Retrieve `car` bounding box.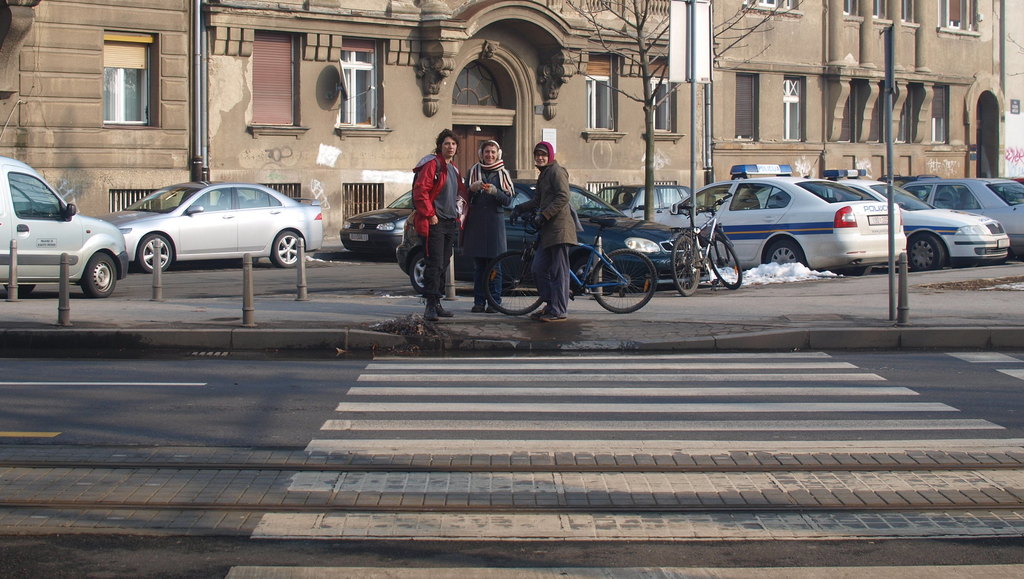
Bounding box: pyautogui.locateOnScreen(409, 172, 698, 300).
